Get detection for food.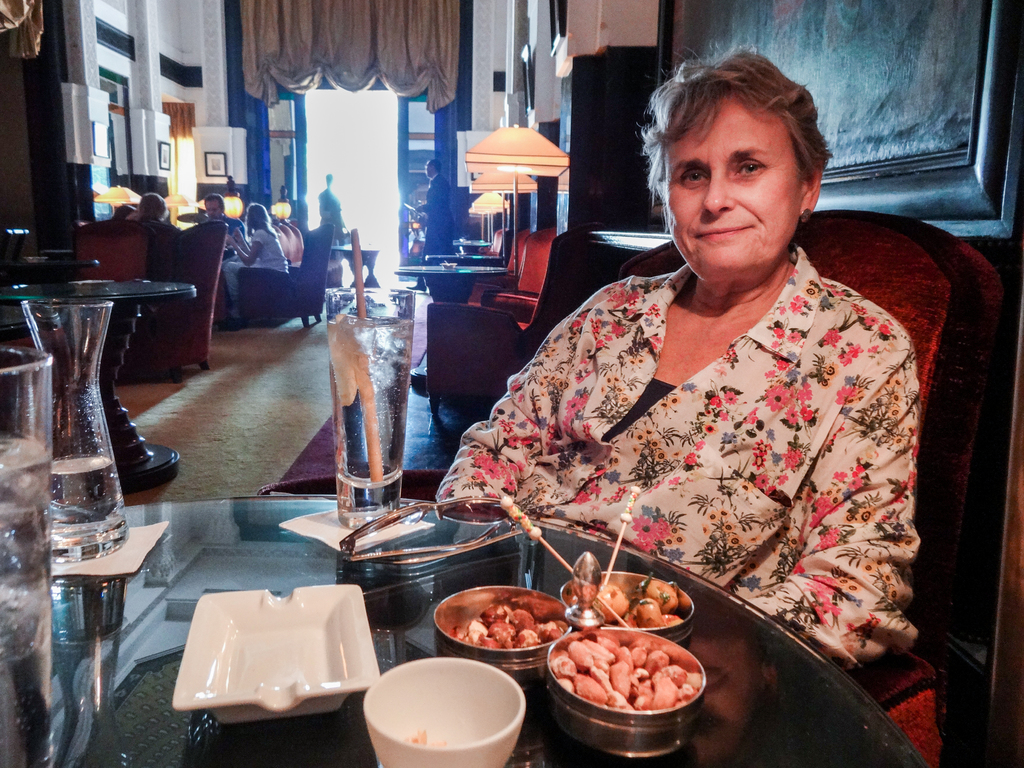
Detection: <region>568, 633, 703, 730</region>.
